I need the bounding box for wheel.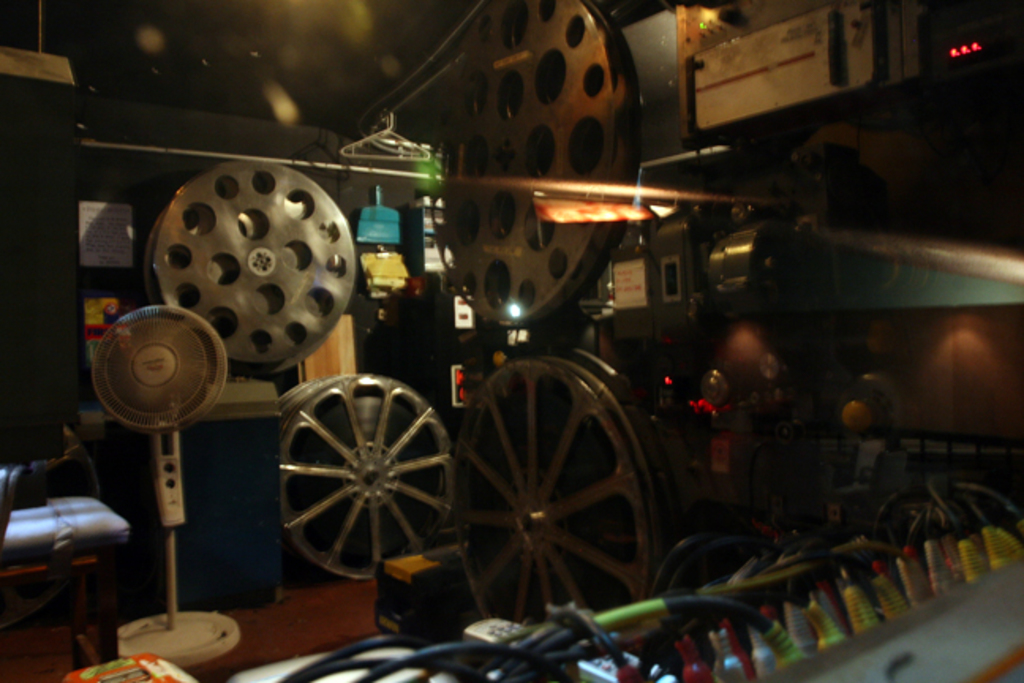
Here it is: x1=277, y1=373, x2=444, y2=569.
